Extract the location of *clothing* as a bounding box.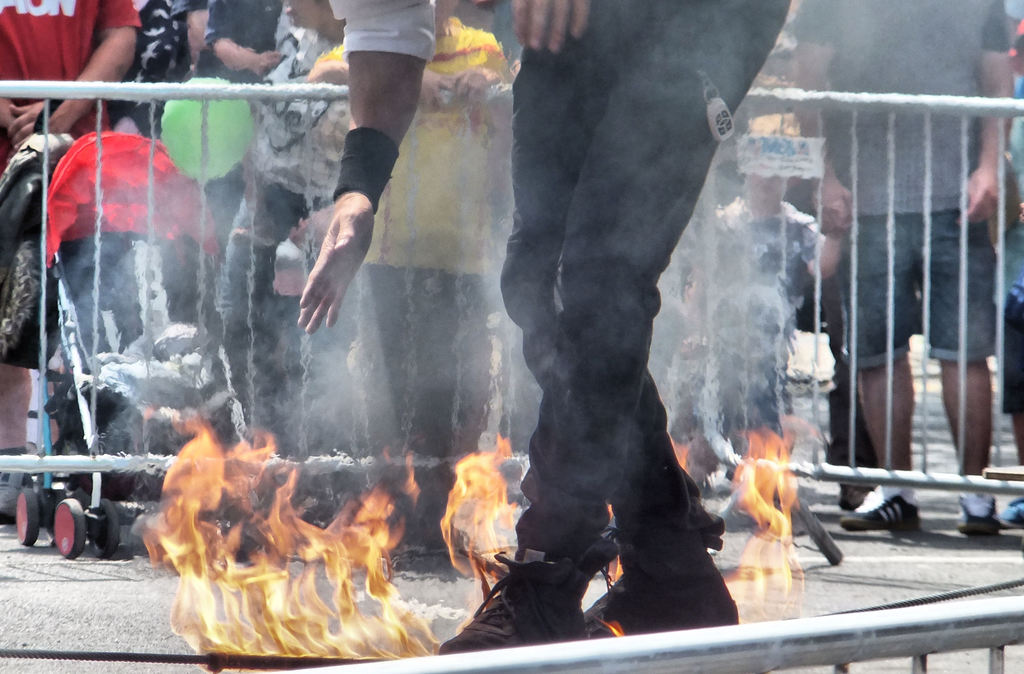
794, 0, 1014, 213.
